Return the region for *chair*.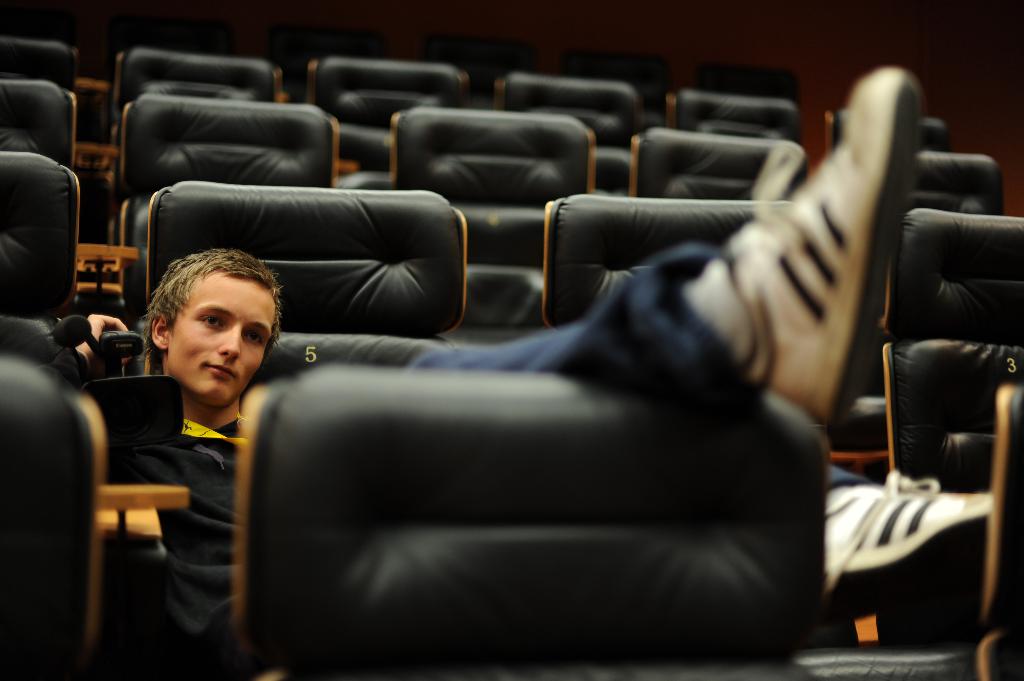
<bbox>634, 131, 809, 204</bbox>.
